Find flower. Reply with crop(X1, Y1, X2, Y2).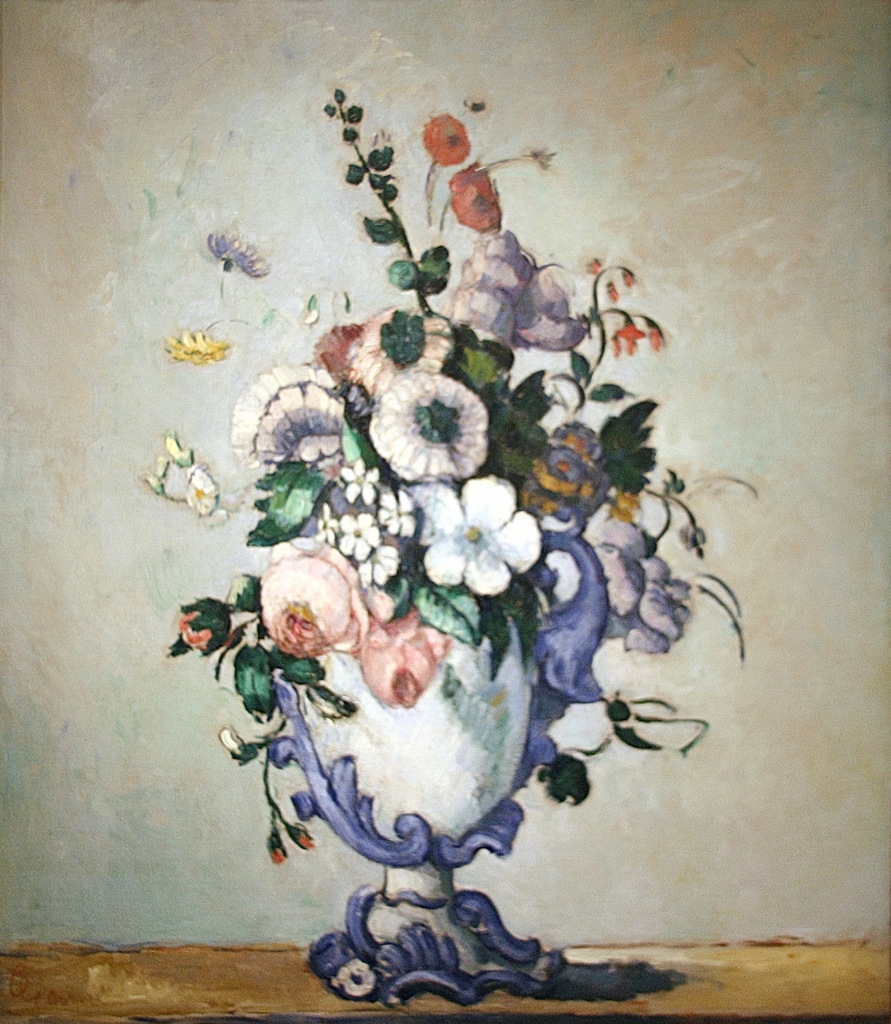
crop(200, 223, 273, 276).
